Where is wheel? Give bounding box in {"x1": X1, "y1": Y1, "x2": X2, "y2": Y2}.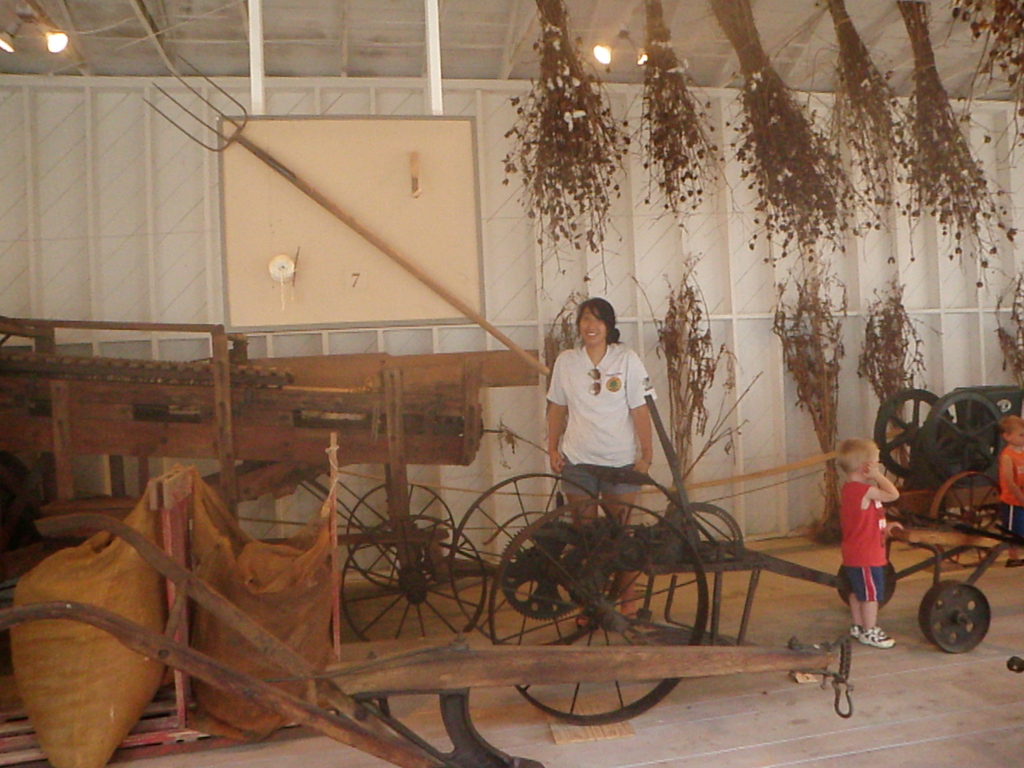
{"x1": 488, "y1": 500, "x2": 707, "y2": 725}.
